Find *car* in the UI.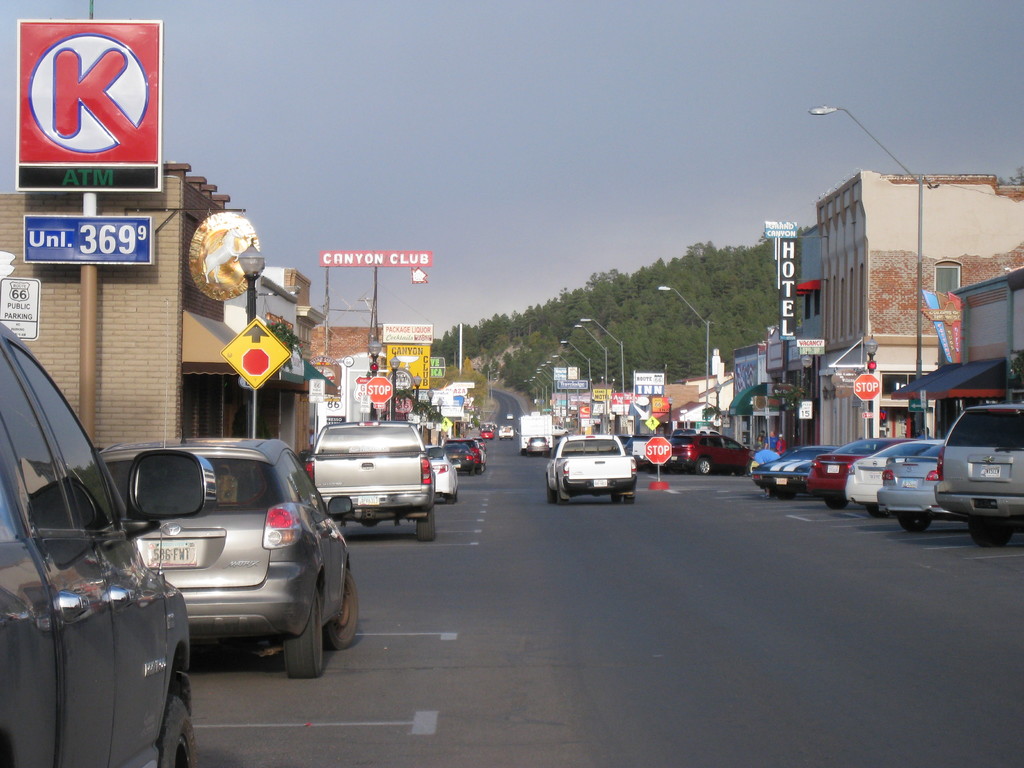
UI element at region(526, 433, 551, 459).
